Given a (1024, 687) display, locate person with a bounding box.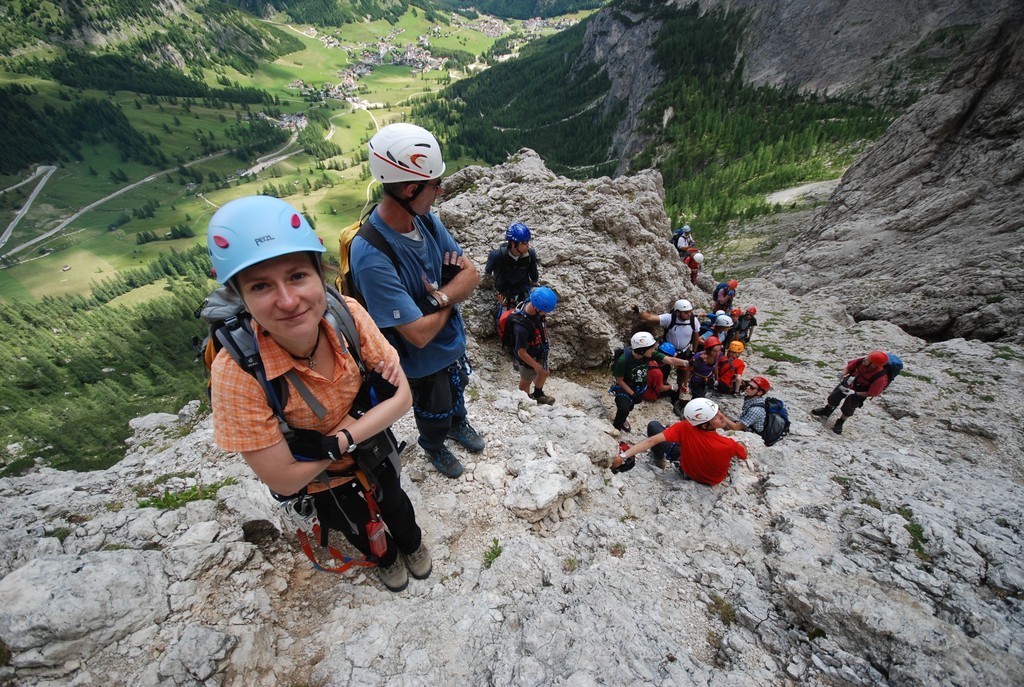
Located: l=353, t=125, r=494, b=474.
